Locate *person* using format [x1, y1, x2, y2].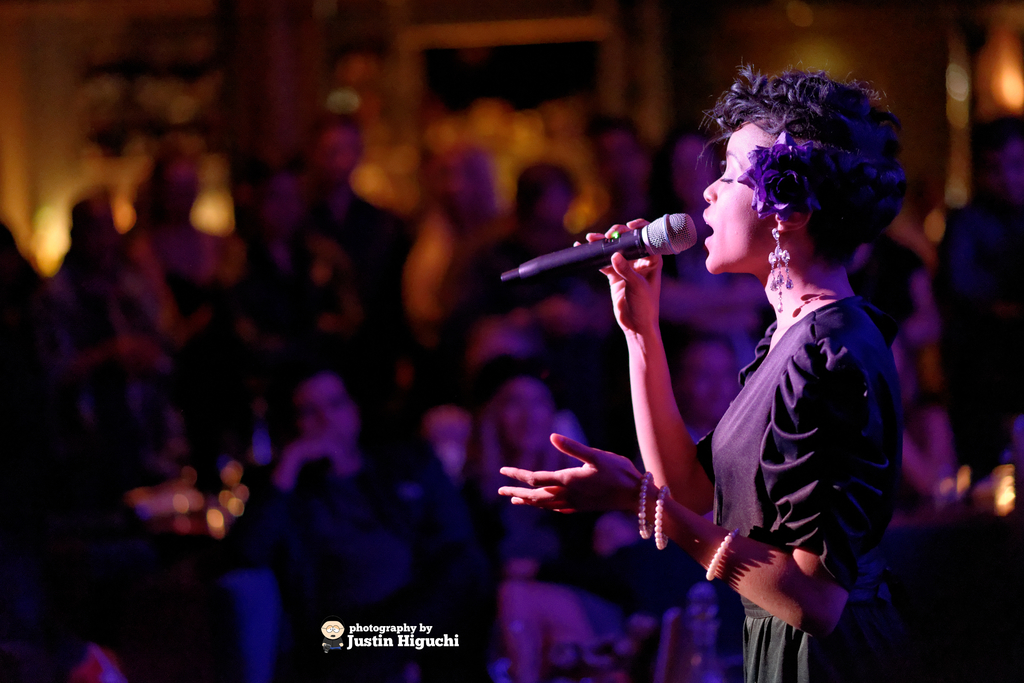
[669, 125, 757, 372].
